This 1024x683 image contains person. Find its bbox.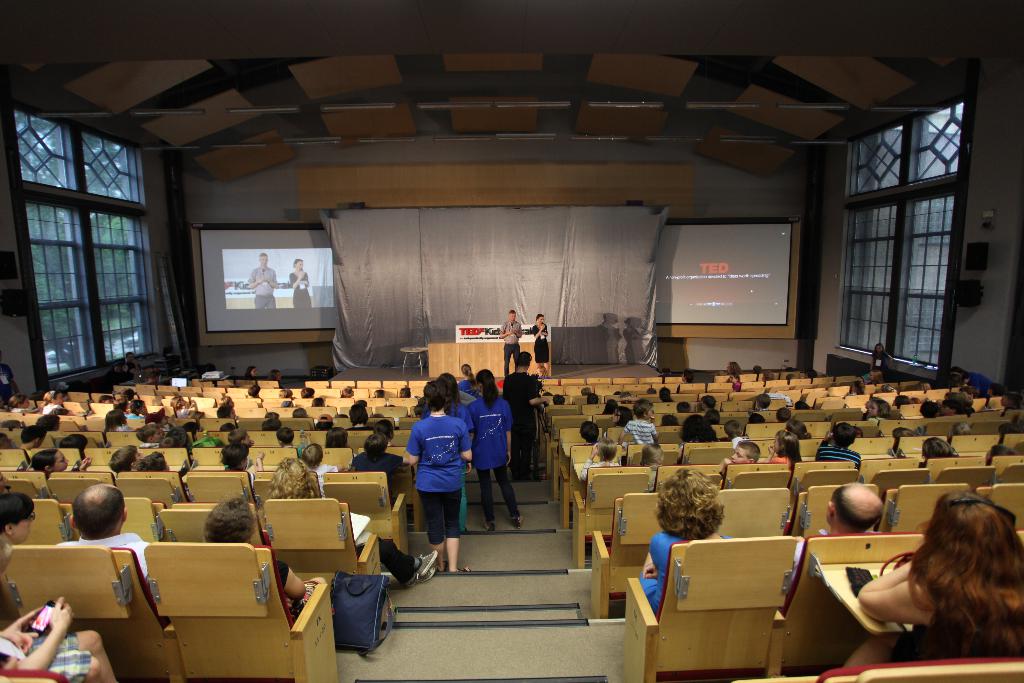
[x1=532, y1=314, x2=548, y2=374].
